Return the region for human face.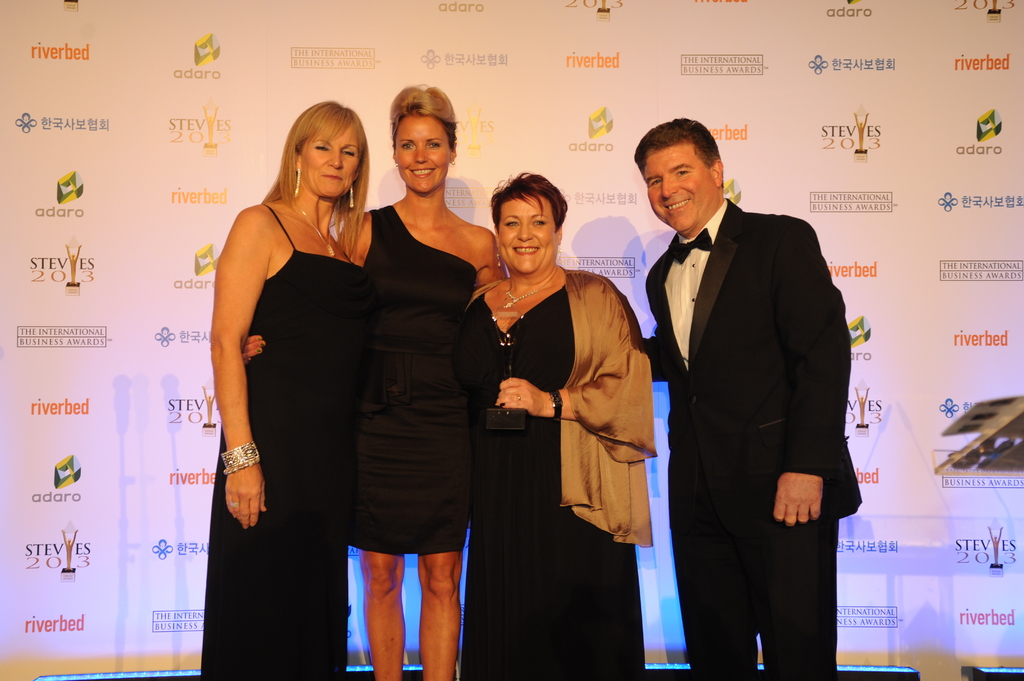
[x1=500, y1=191, x2=559, y2=271].
